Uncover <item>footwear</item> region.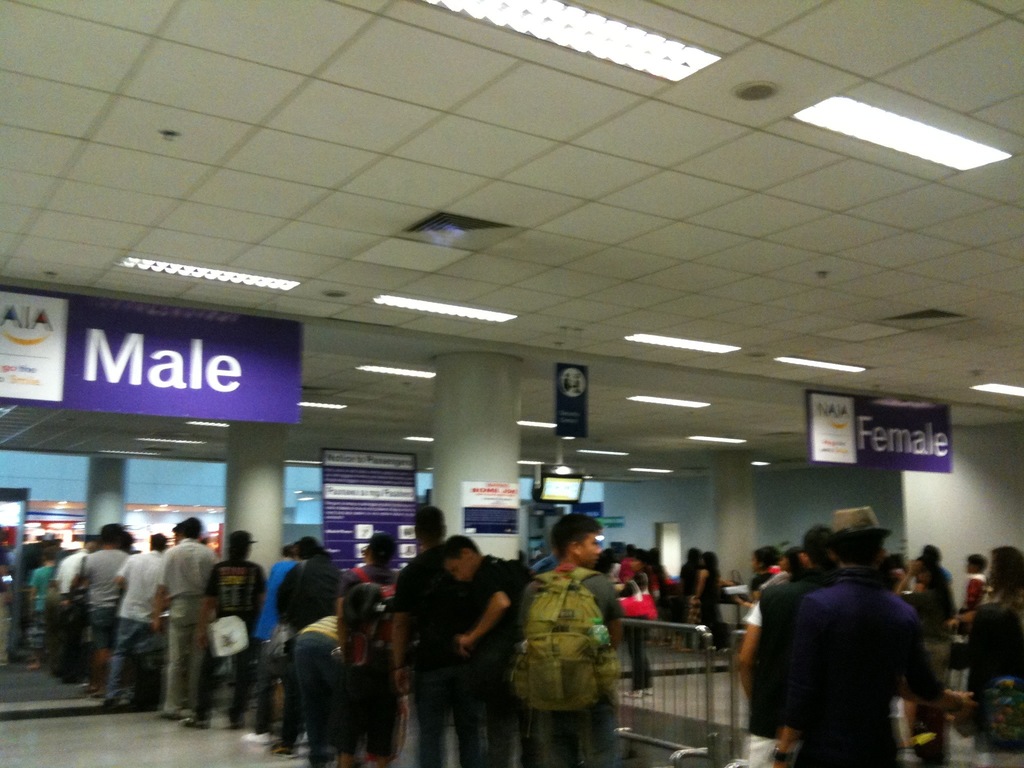
Uncovered: 182 716 211 728.
